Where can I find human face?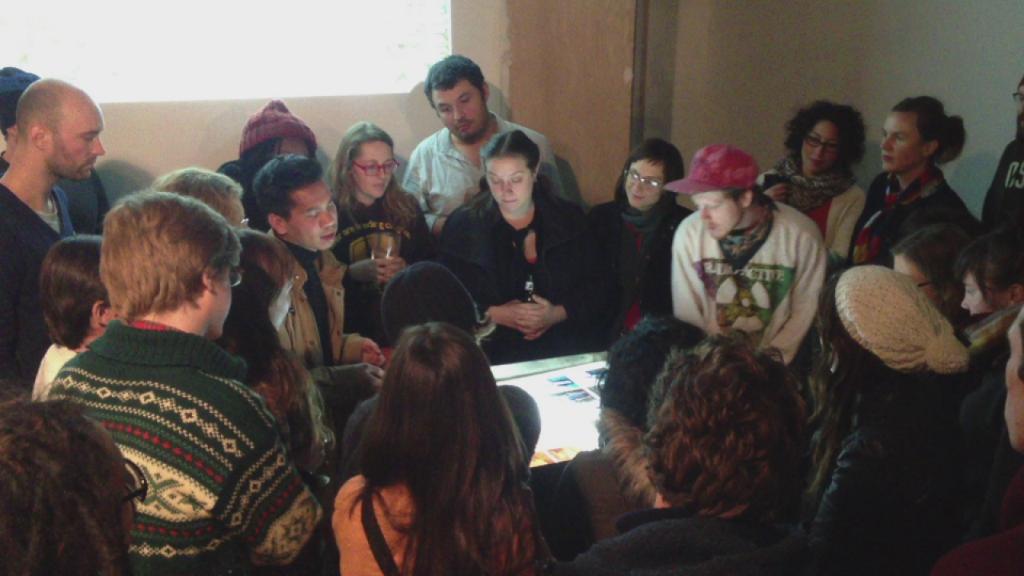
You can find it at [left=202, top=259, right=237, bottom=343].
